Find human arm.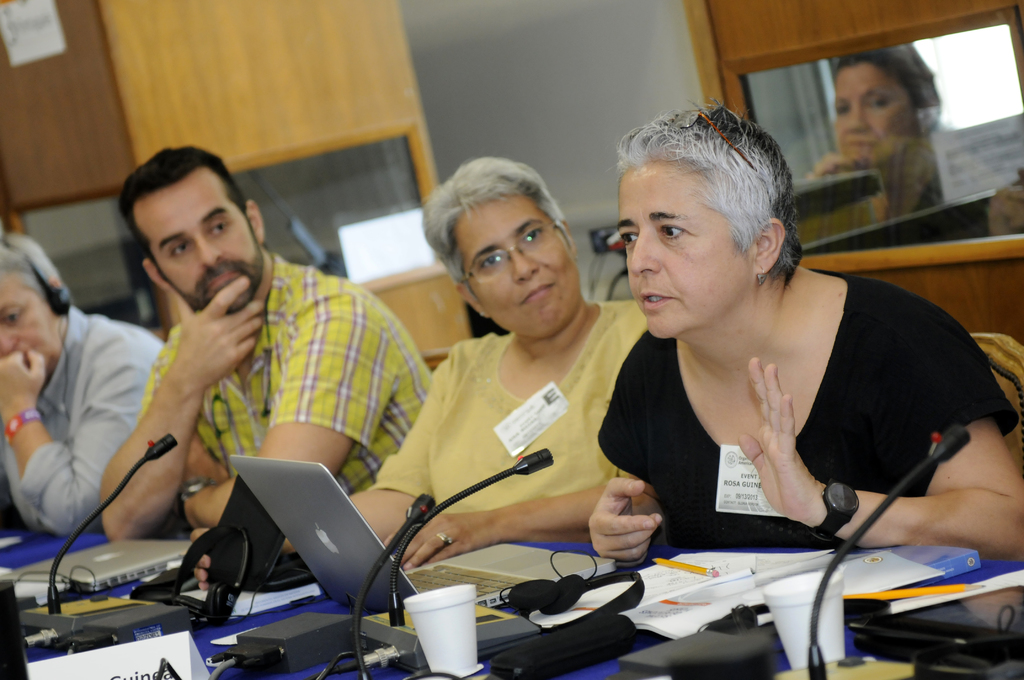
region(0, 319, 163, 540).
